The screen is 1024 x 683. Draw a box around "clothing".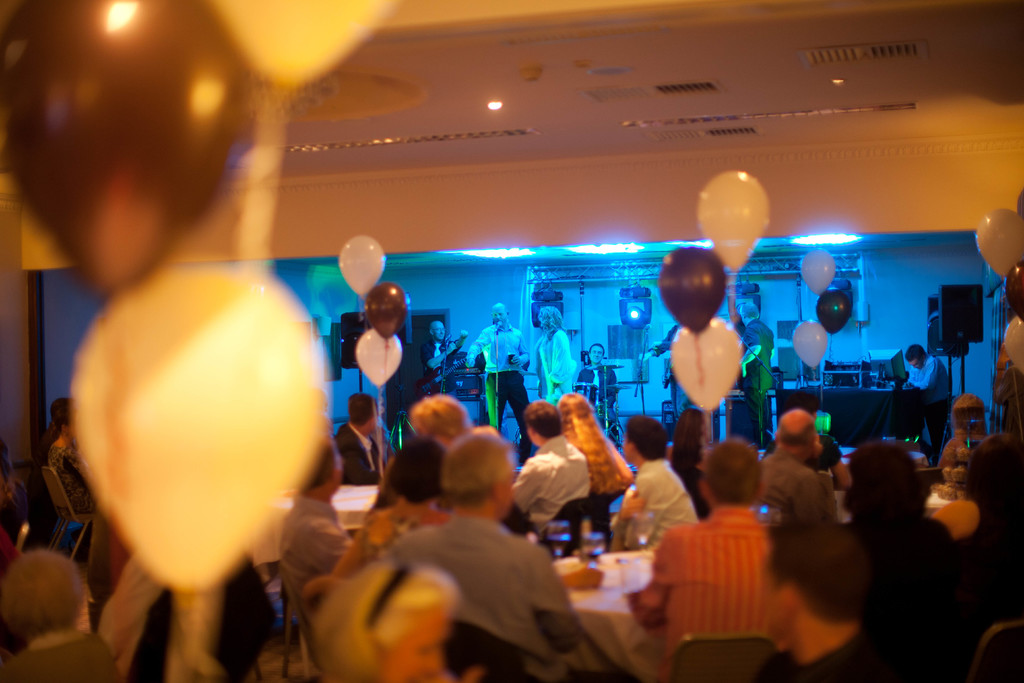
x1=626 y1=504 x2=787 y2=667.
